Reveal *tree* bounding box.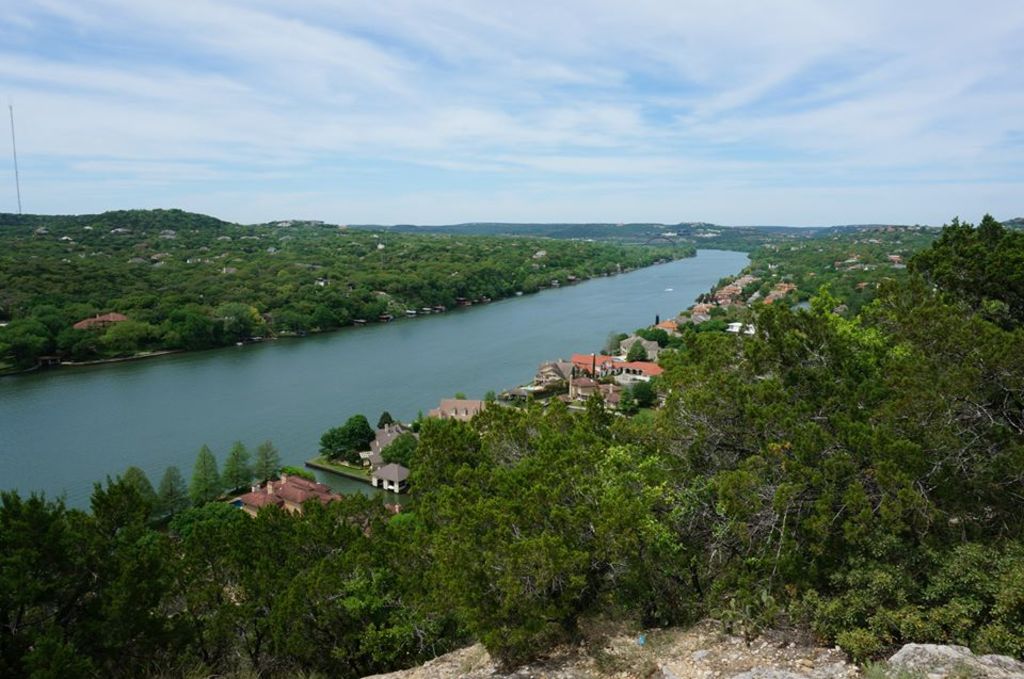
Revealed: (x1=78, y1=466, x2=157, y2=528).
